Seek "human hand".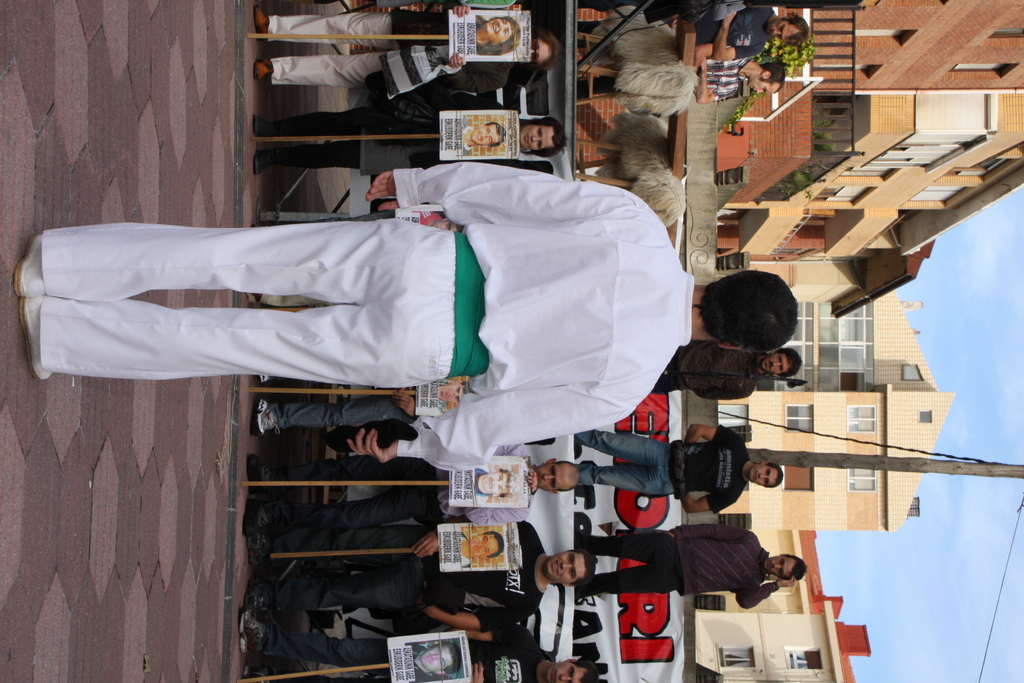
l=362, t=167, r=400, b=213.
